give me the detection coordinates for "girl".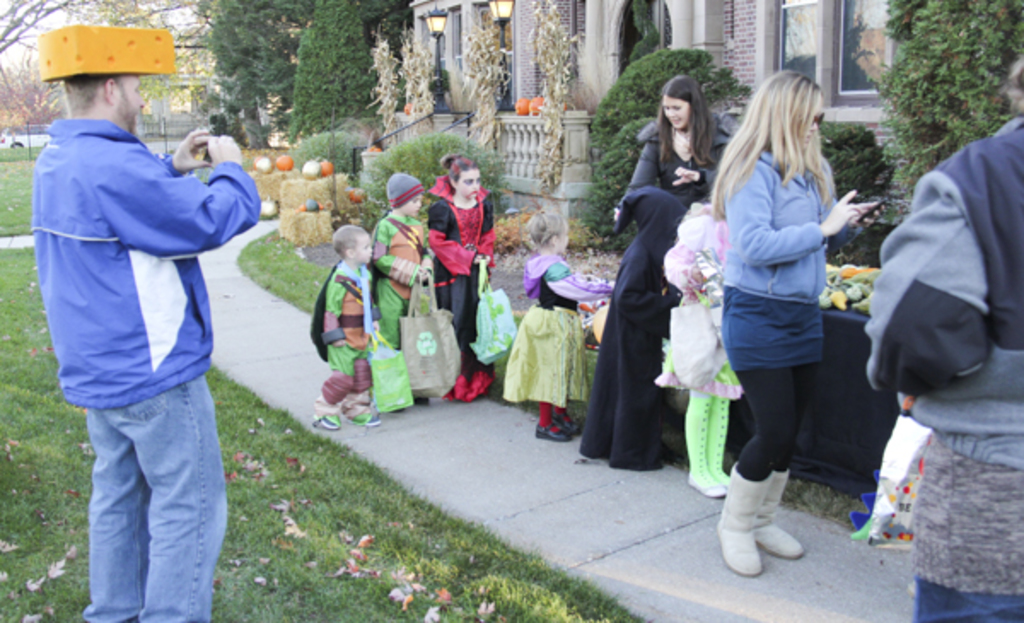
x1=679, y1=196, x2=730, y2=497.
